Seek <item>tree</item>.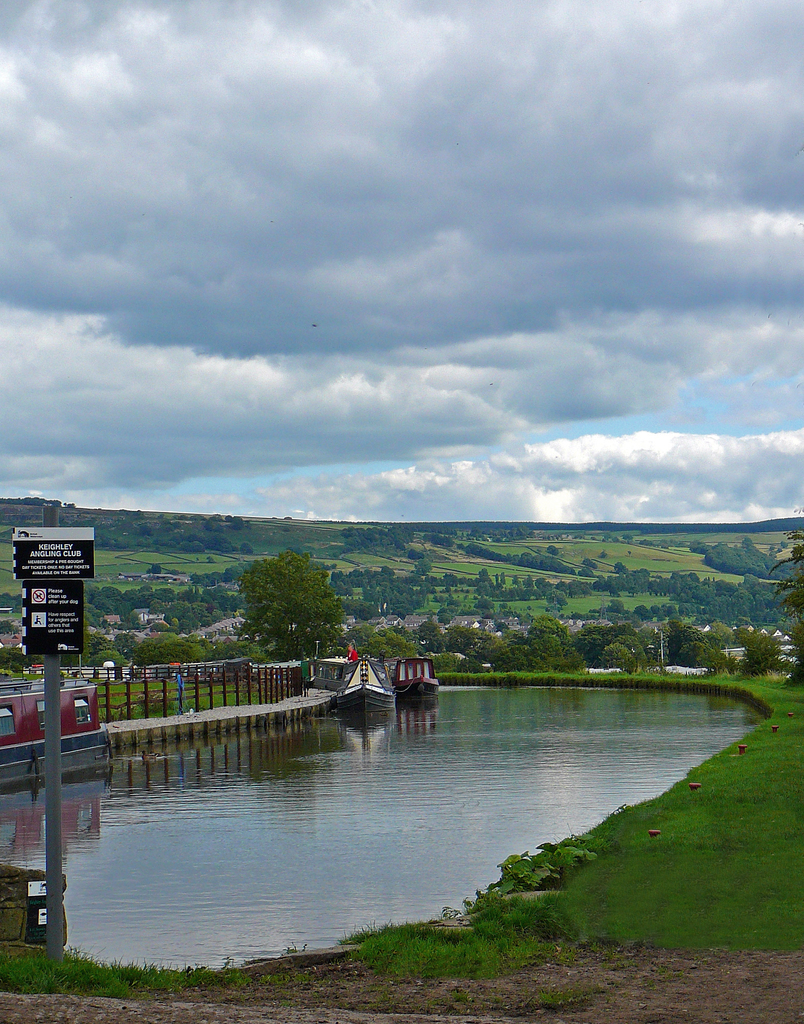
locate(421, 620, 444, 652).
